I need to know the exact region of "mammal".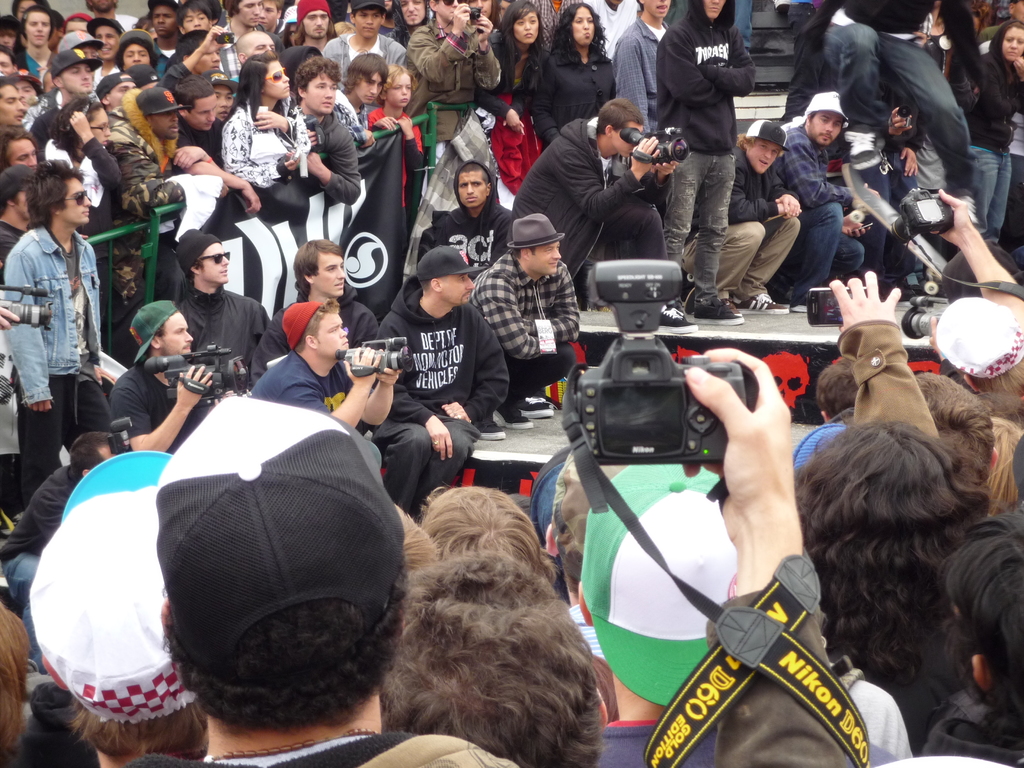
Region: x1=419 y1=479 x2=559 y2=580.
